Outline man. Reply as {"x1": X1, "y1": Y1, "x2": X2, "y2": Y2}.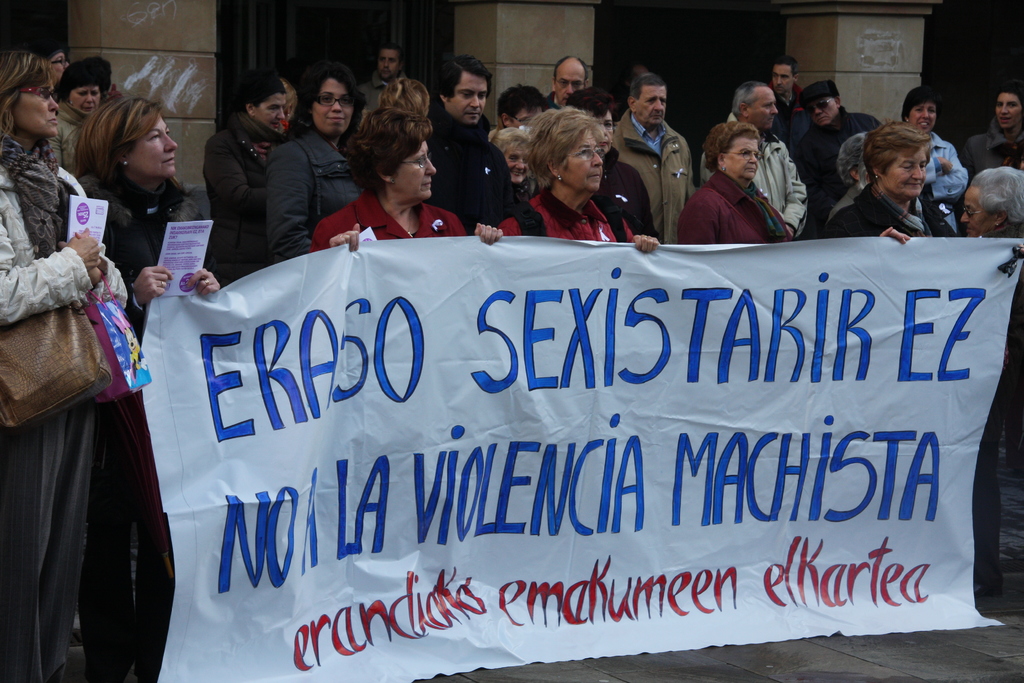
{"x1": 693, "y1": 81, "x2": 808, "y2": 241}.
